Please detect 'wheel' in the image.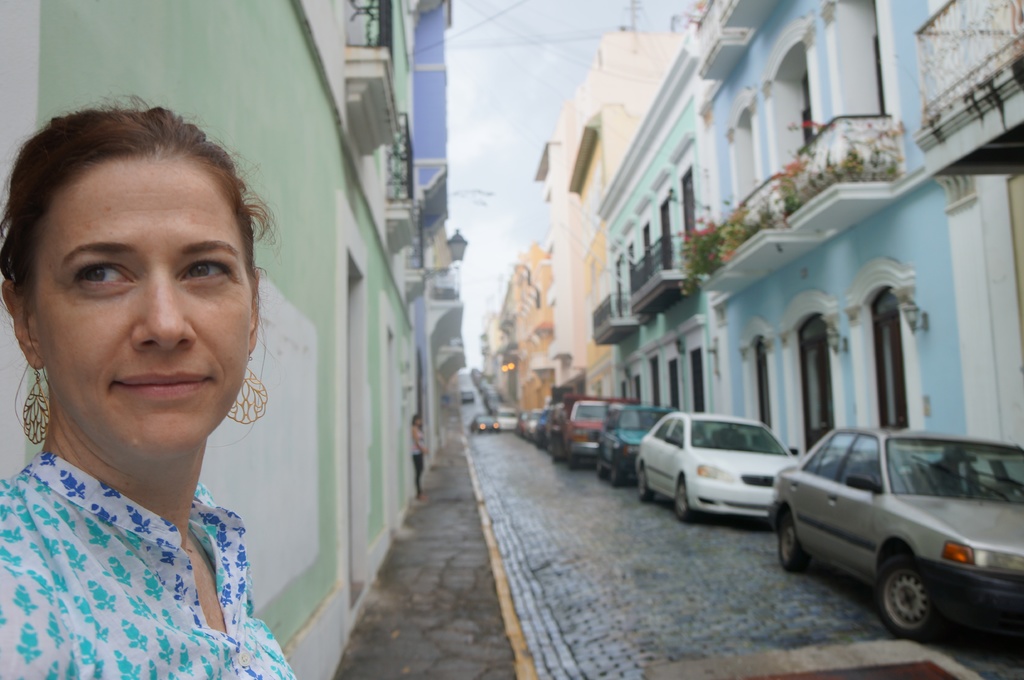
detection(632, 461, 658, 509).
